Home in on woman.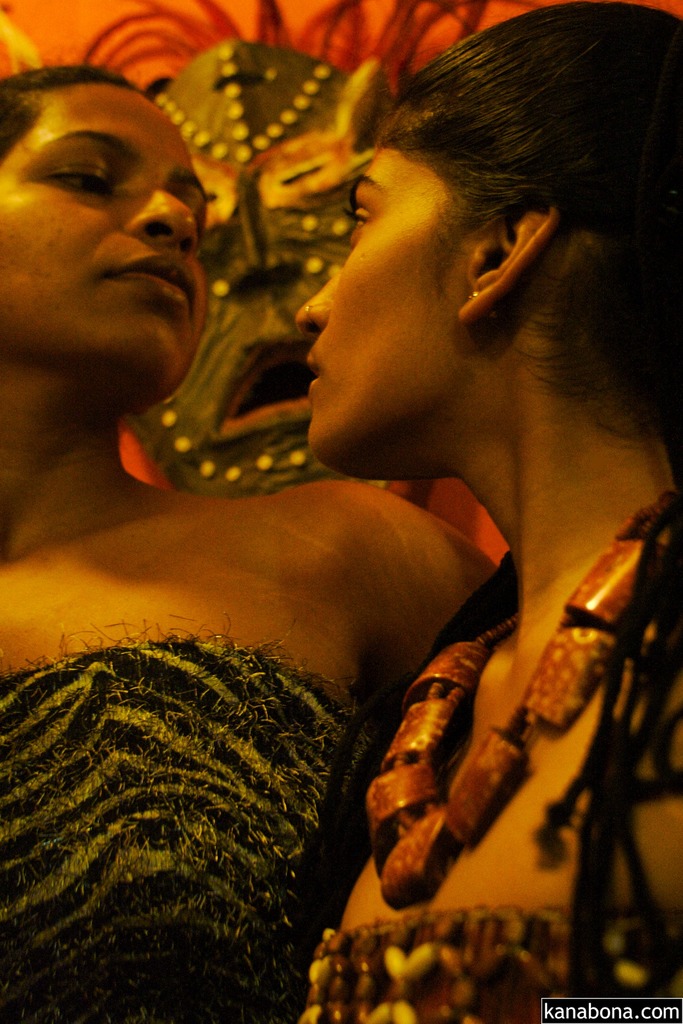
Homed in at [x1=0, y1=65, x2=495, y2=1023].
